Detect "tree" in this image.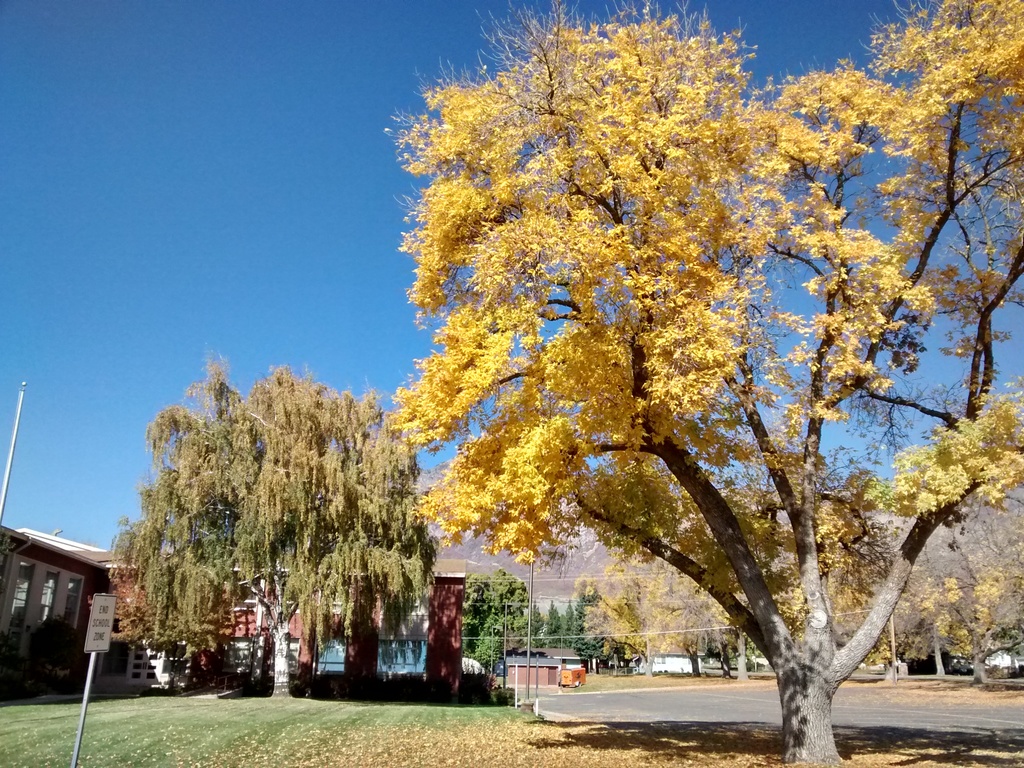
Detection: rect(895, 559, 964, 676).
